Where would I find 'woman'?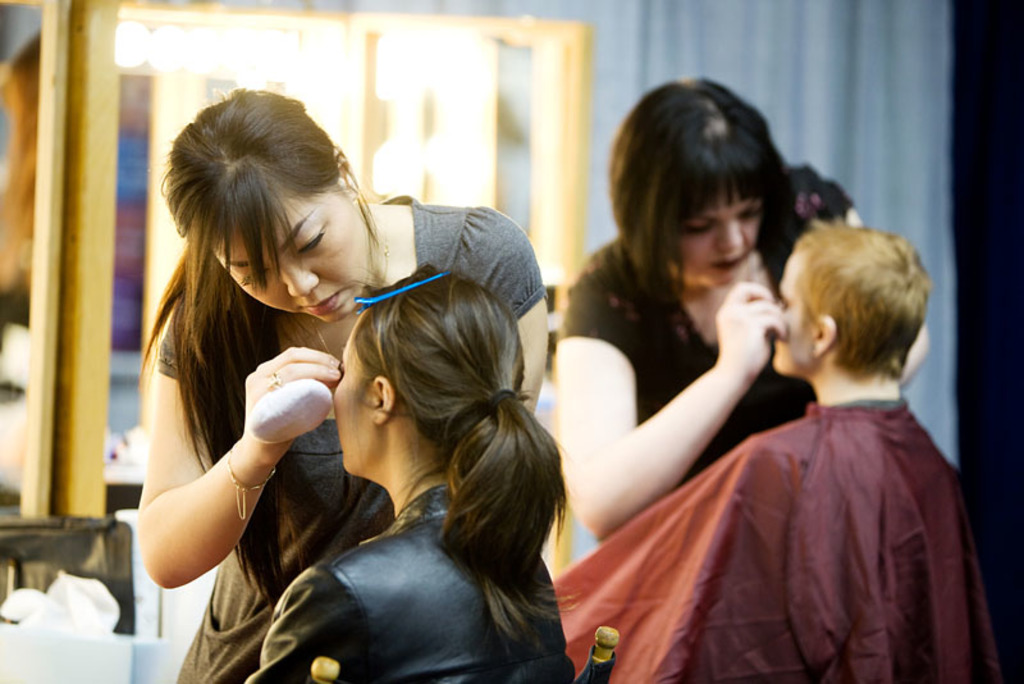
At bbox=[132, 86, 553, 683].
